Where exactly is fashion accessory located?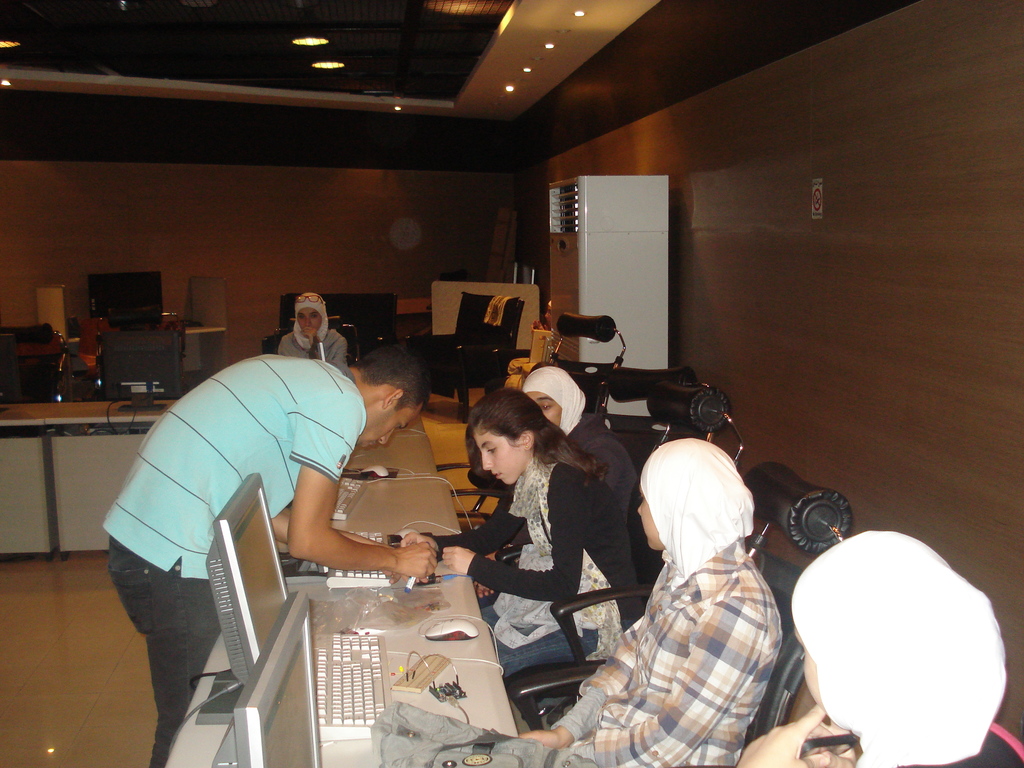
Its bounding box is bbox=(640, 438, 758, 589).
